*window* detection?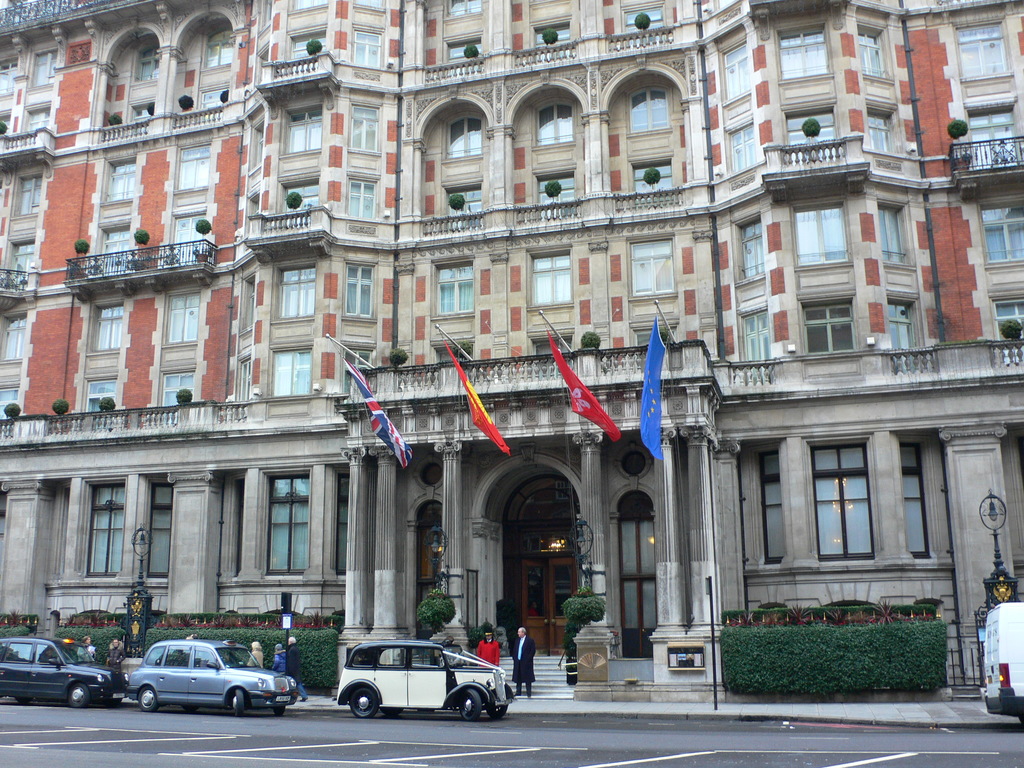
[left=895, top=438, right=932, bottom=549]
